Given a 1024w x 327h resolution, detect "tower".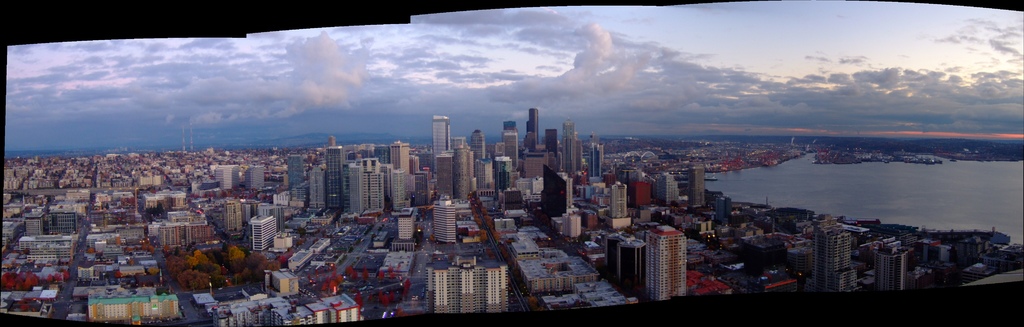
box=[497, 115, 524, 182].
